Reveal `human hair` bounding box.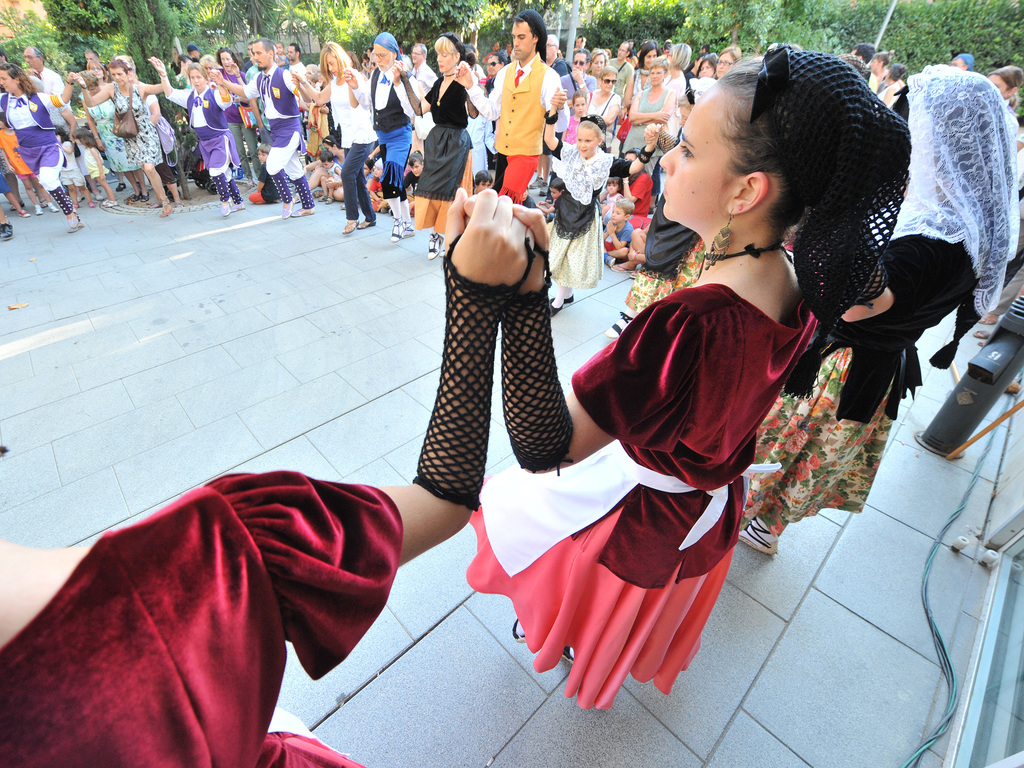
Revealed: 0,65,42,99.
